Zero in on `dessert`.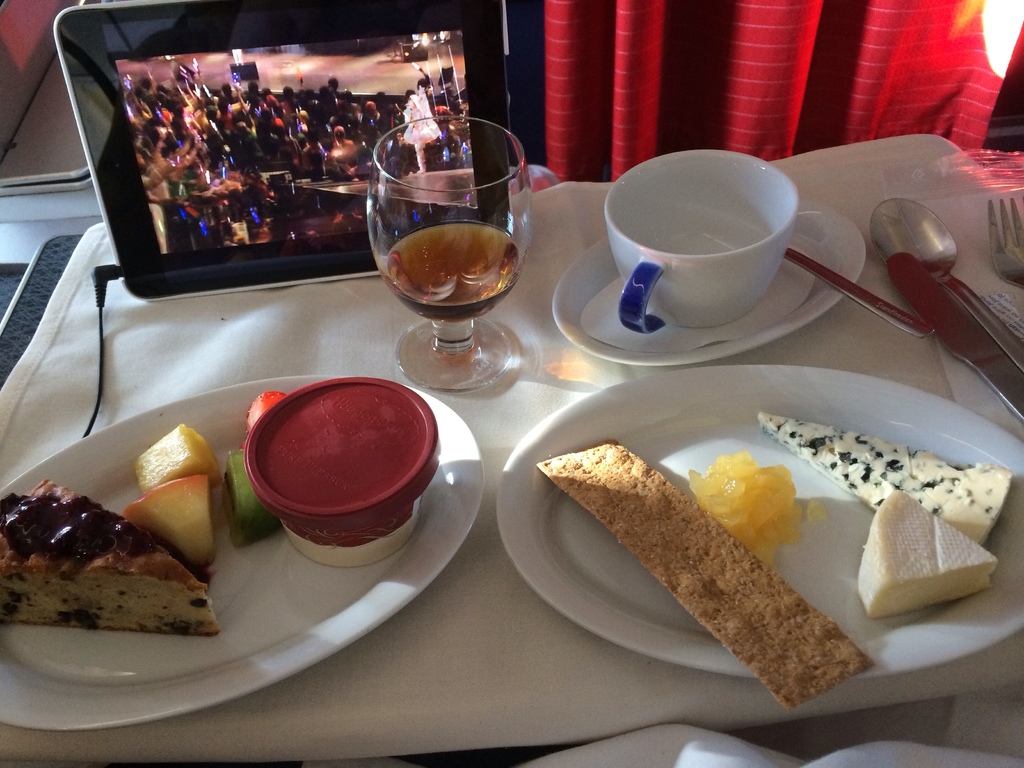
Zeroed in: 856,490,1000,623.
